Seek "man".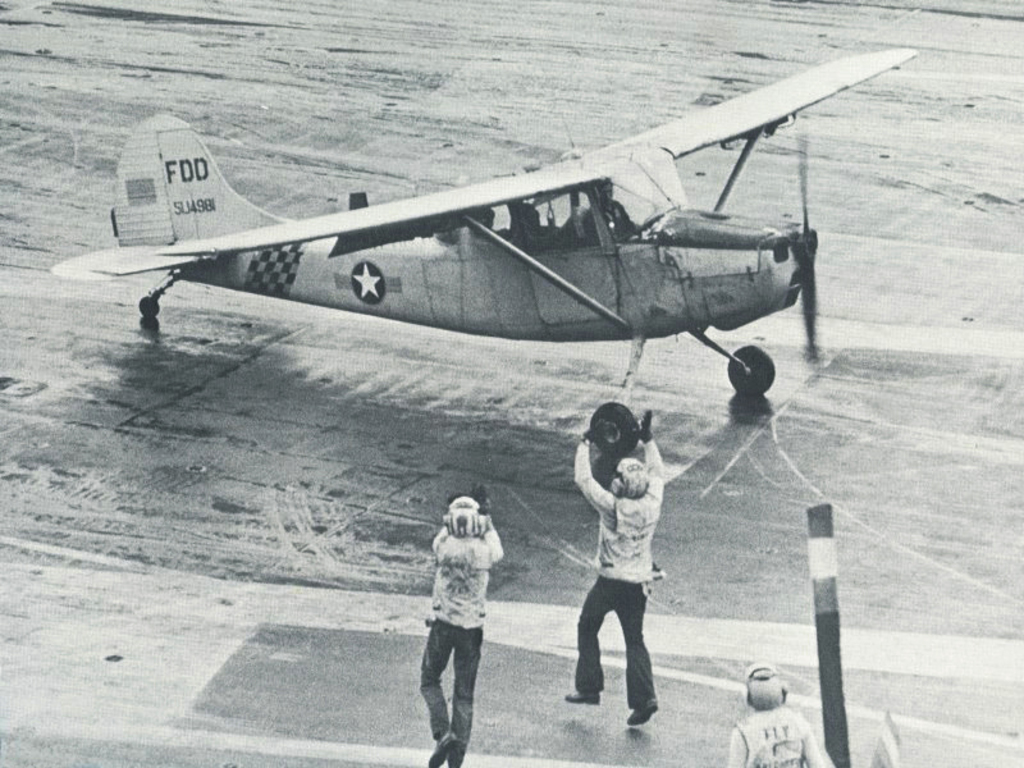
Rect(407, 480, 511, 756).
